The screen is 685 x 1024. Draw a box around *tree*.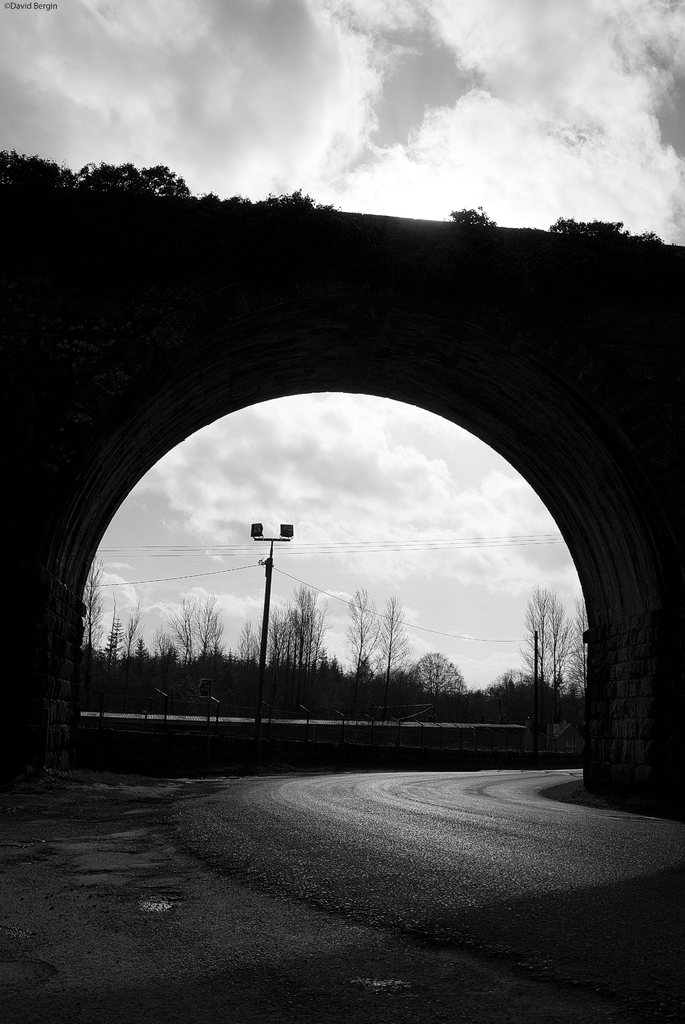
<region>248, 588, 319, 690</region>.
